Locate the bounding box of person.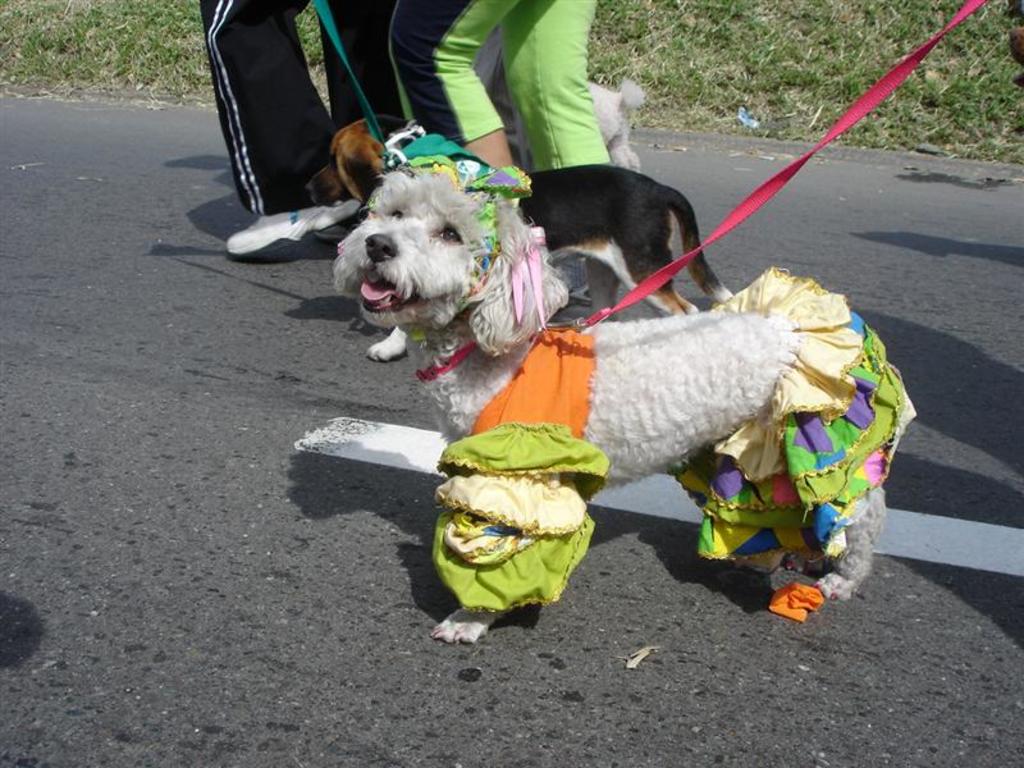
Bounding box: <region>389, 0, 612, 177</region>.
